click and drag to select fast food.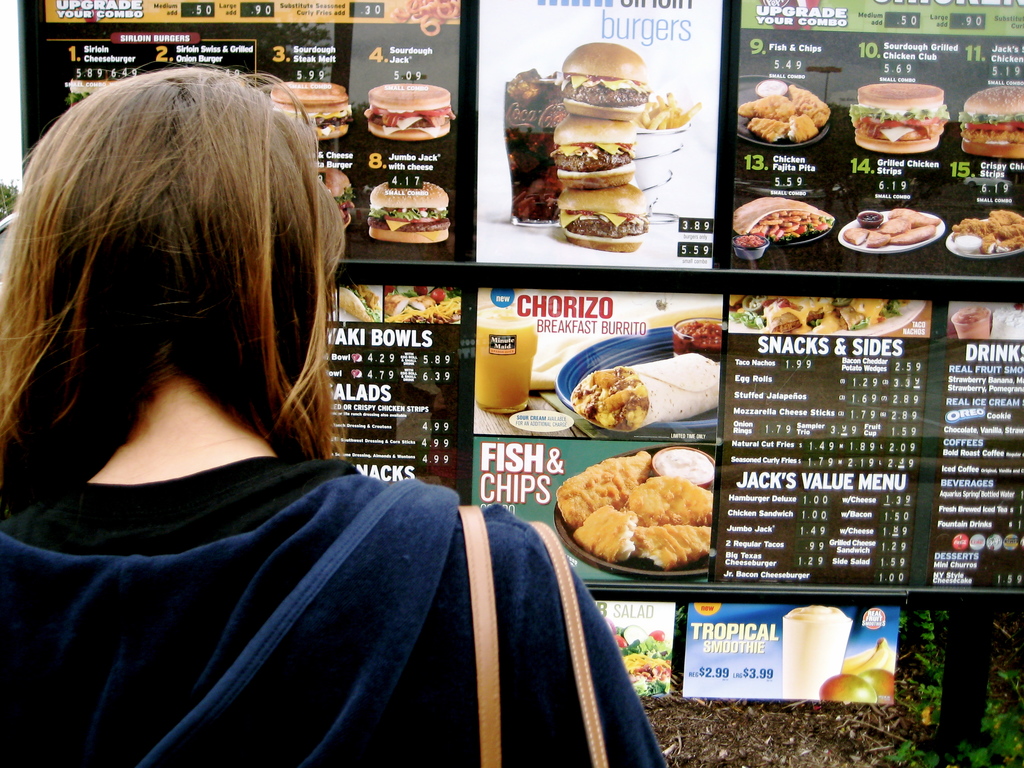
Selection: (548, 448, 710, 570).
